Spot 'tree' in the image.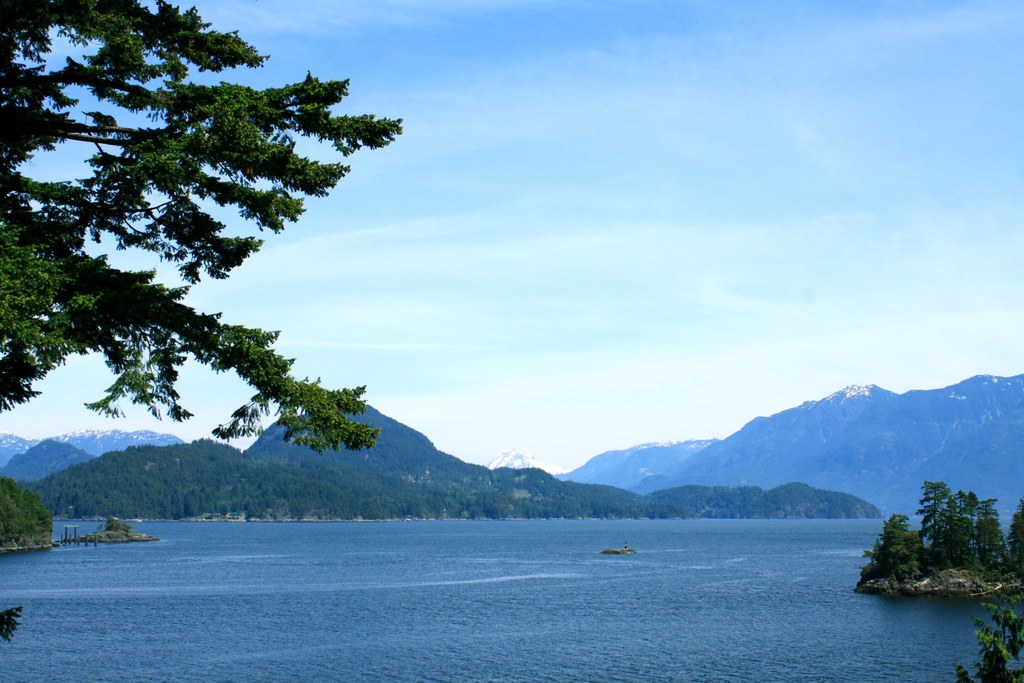
'tree' found at rect(877, 475, 1008, 603).
